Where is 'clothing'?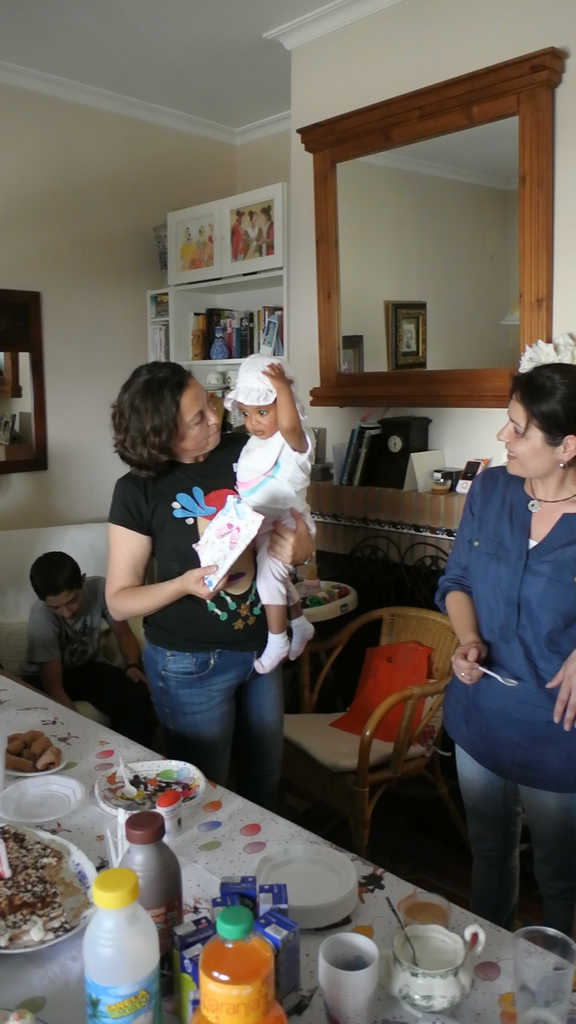
[left=228, top=353, right=284, bottom=409].
